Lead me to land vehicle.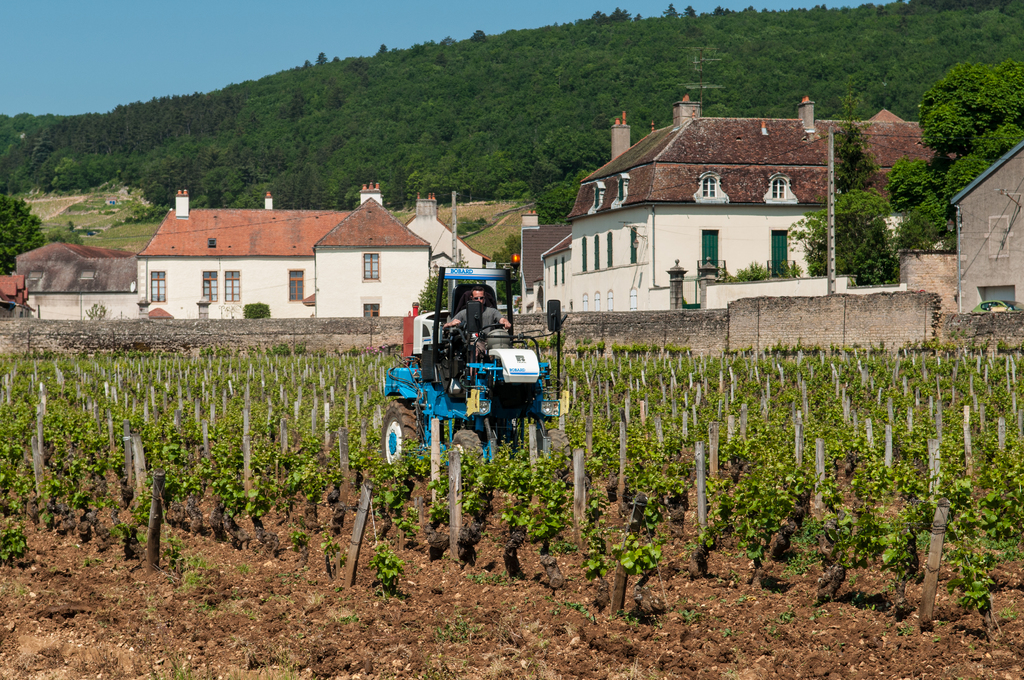
Lead to 381,292,569,473.
